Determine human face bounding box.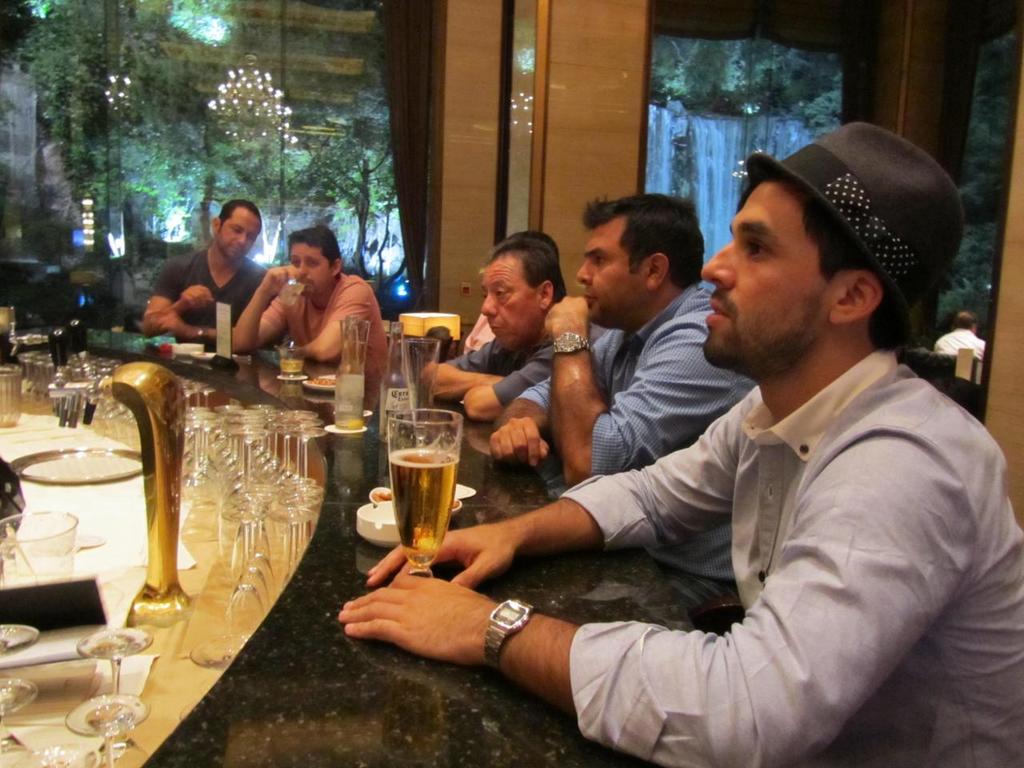
Determined: x1=482 y1=262 x2=530 y2=346.
